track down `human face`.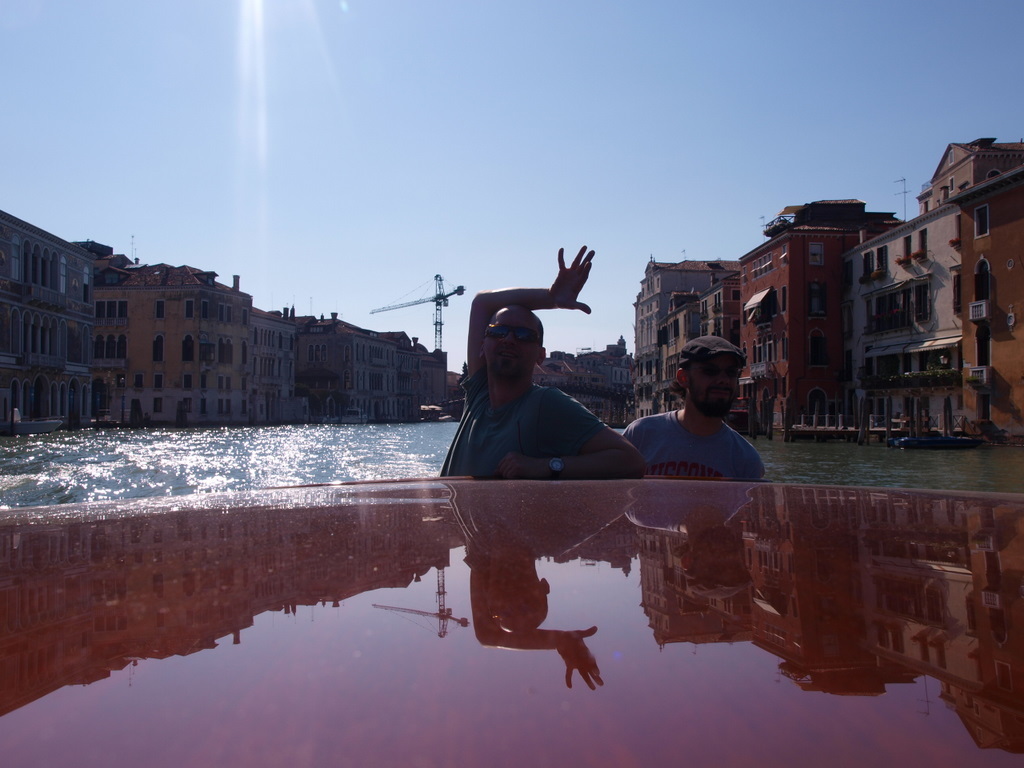
Tracked to bbox=[690, 355, 738, 414].
